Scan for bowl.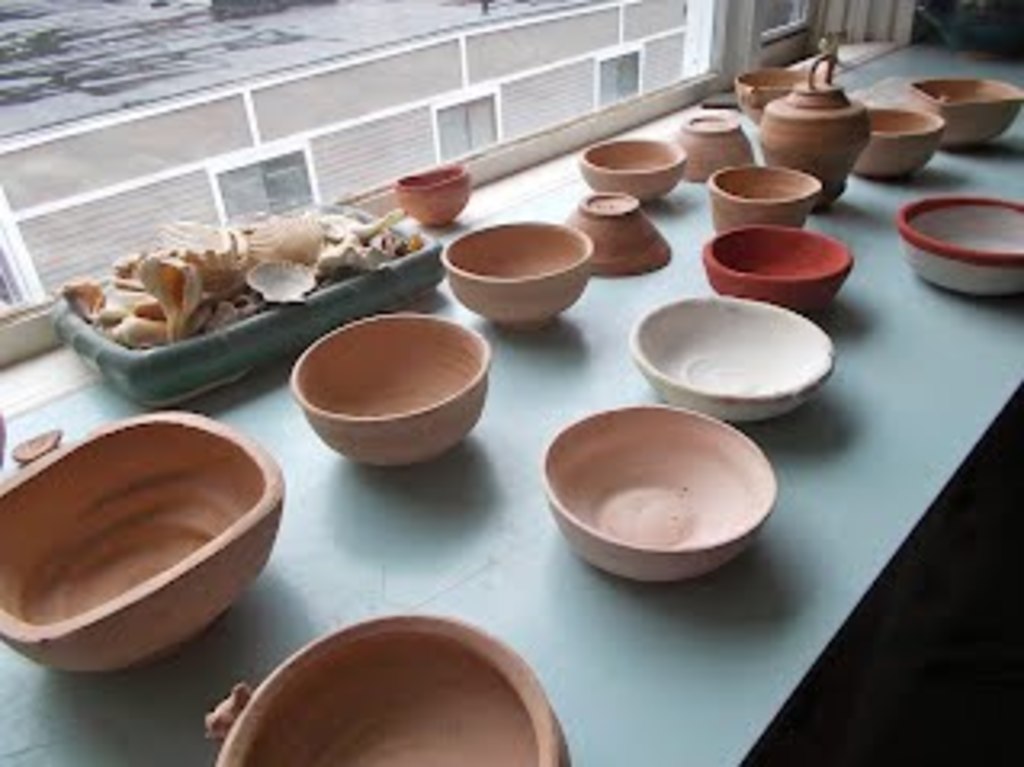
Scan result: [908,80,1021,148].
